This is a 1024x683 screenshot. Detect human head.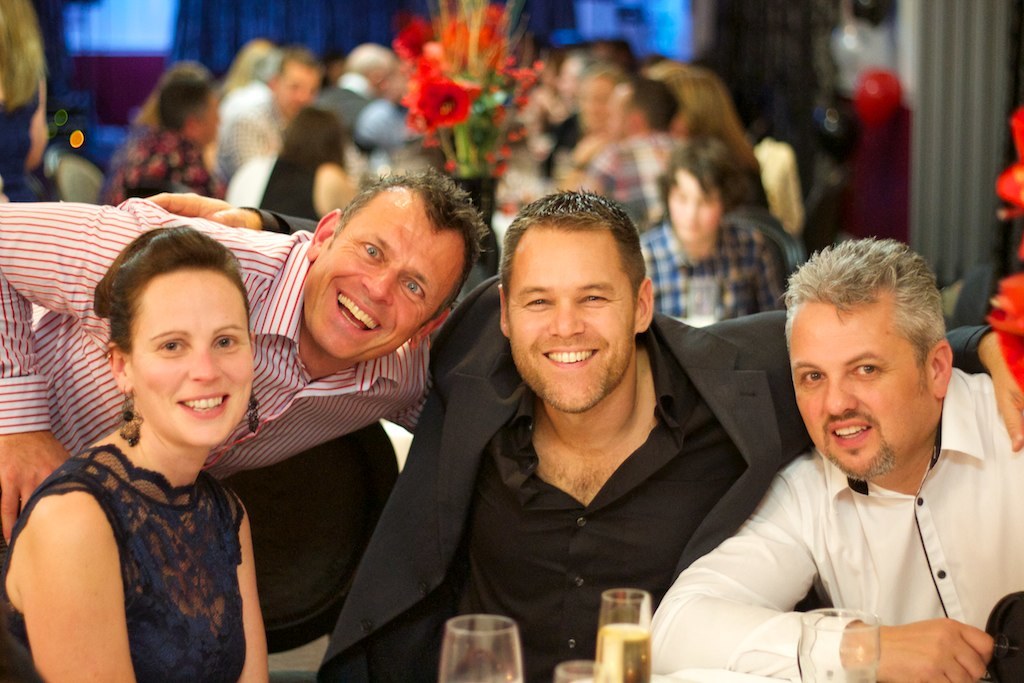
<bbox>103, 228, 255, 446</bbox>.
